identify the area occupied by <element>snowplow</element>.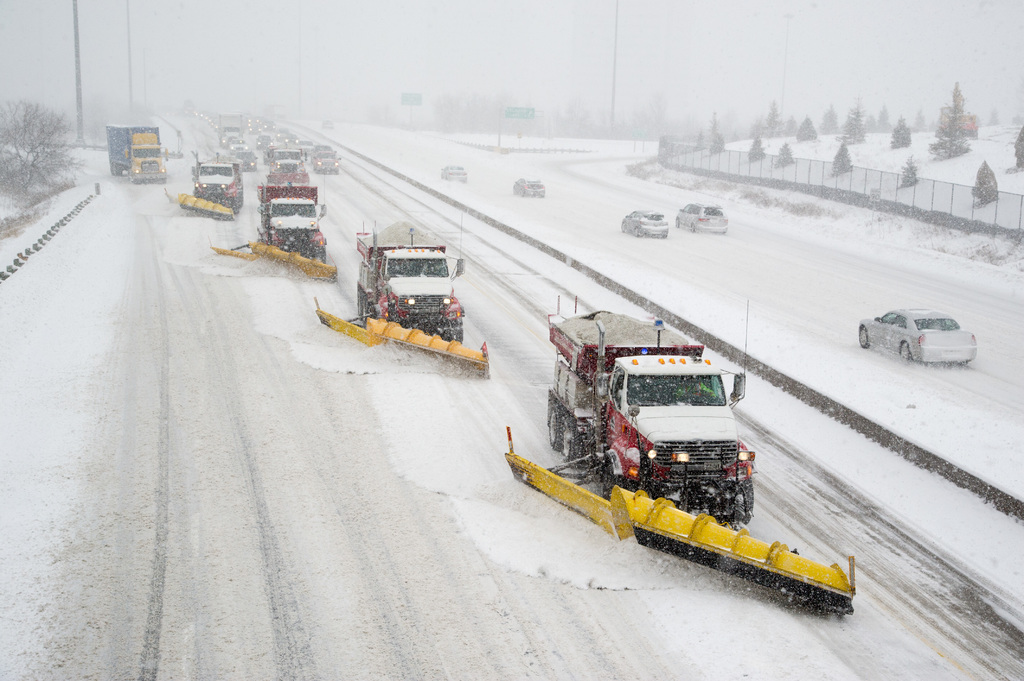
Area: <region>312, 213, 492, 382</region>.
